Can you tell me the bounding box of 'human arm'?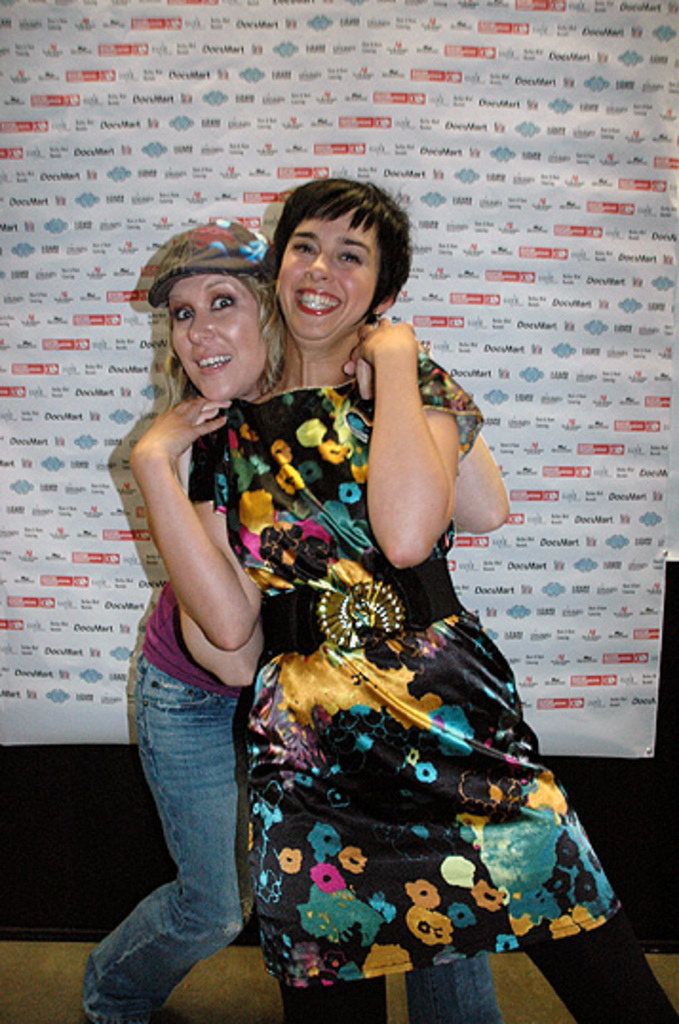
365:318:477:598.
